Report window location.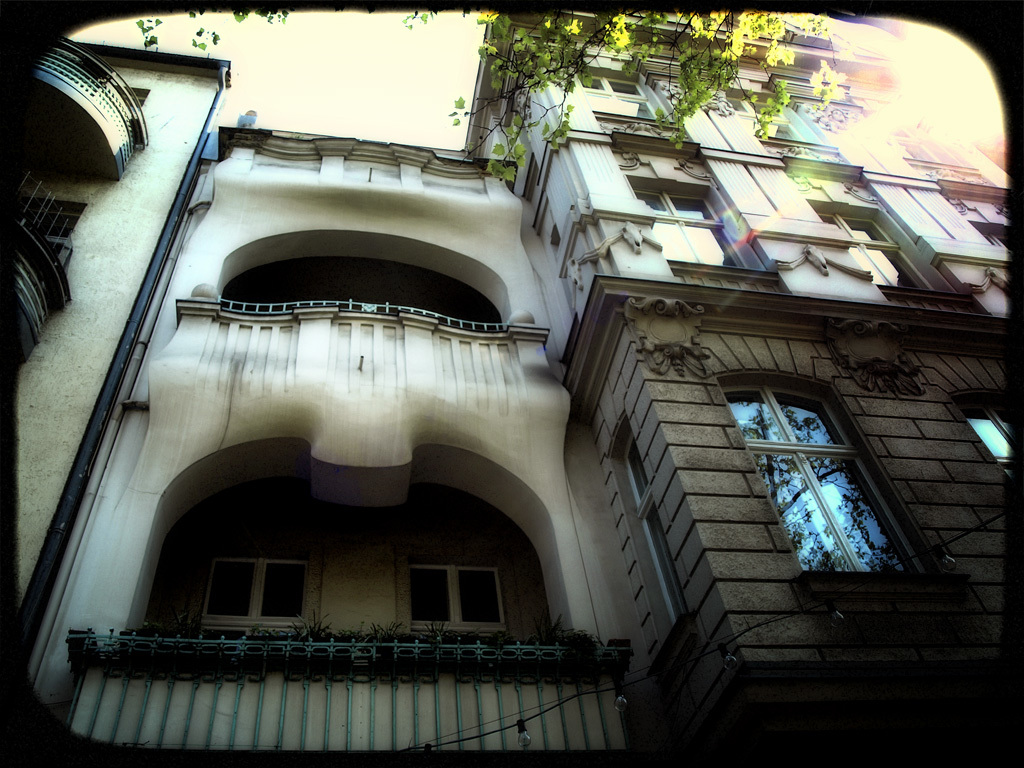
Report: {"x1": 404, "y1": 565, "x2": 513, "y2": 647}.
